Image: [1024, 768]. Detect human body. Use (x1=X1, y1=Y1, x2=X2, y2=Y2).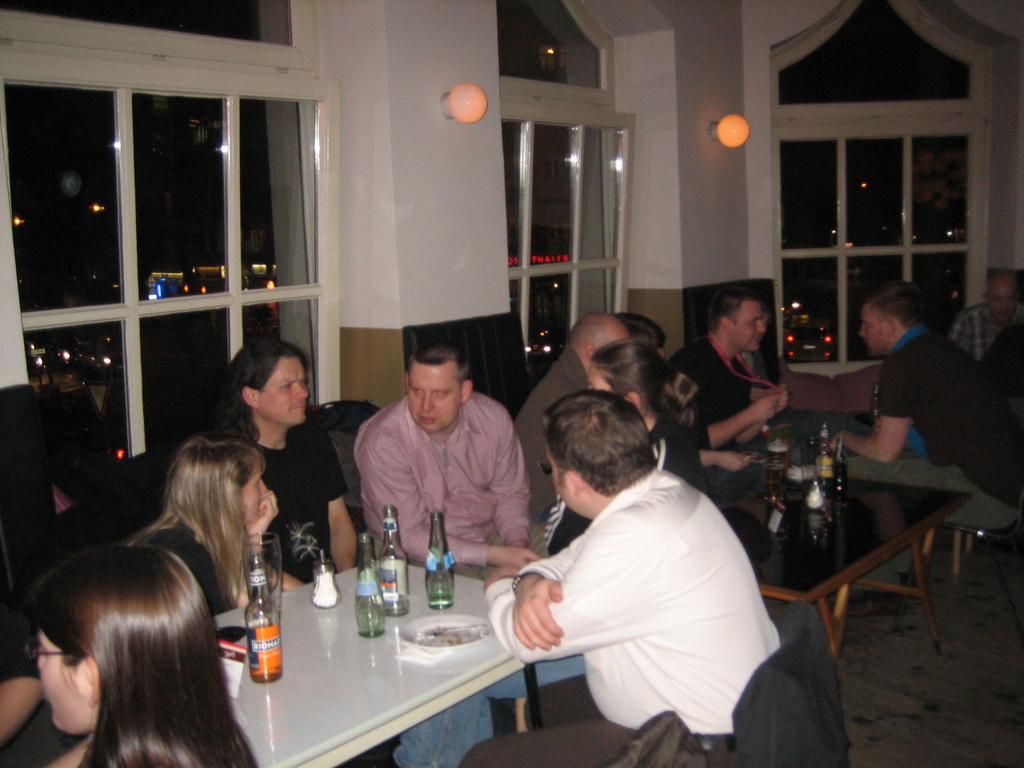
(x1=680, y1=286, x2=796, y2=451).
